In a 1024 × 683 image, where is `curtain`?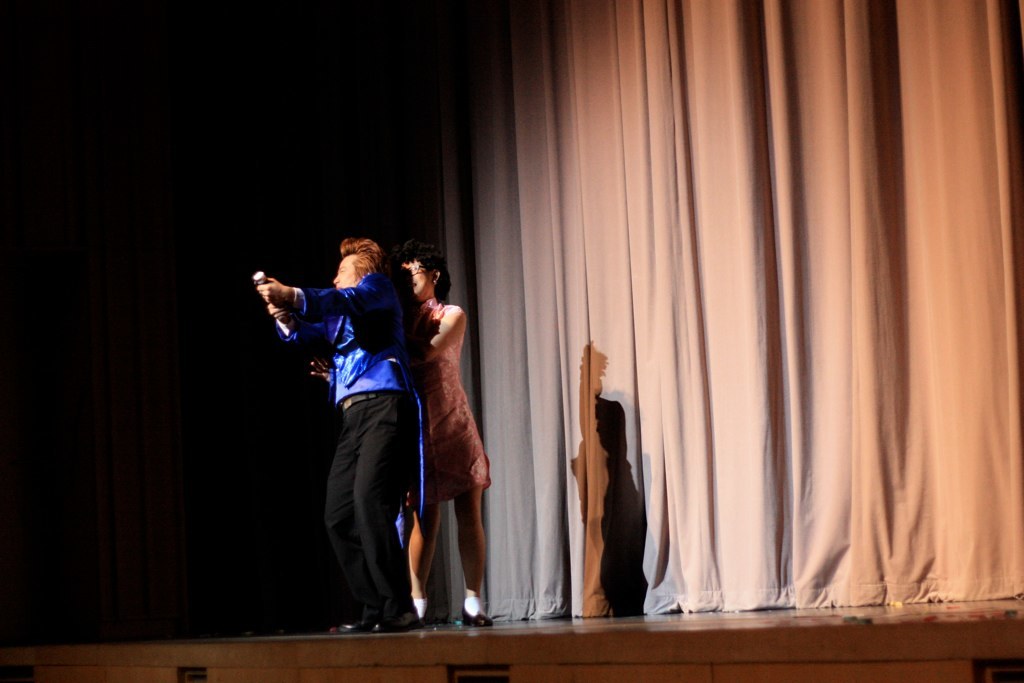
region(432, 0, 1023, 609).
